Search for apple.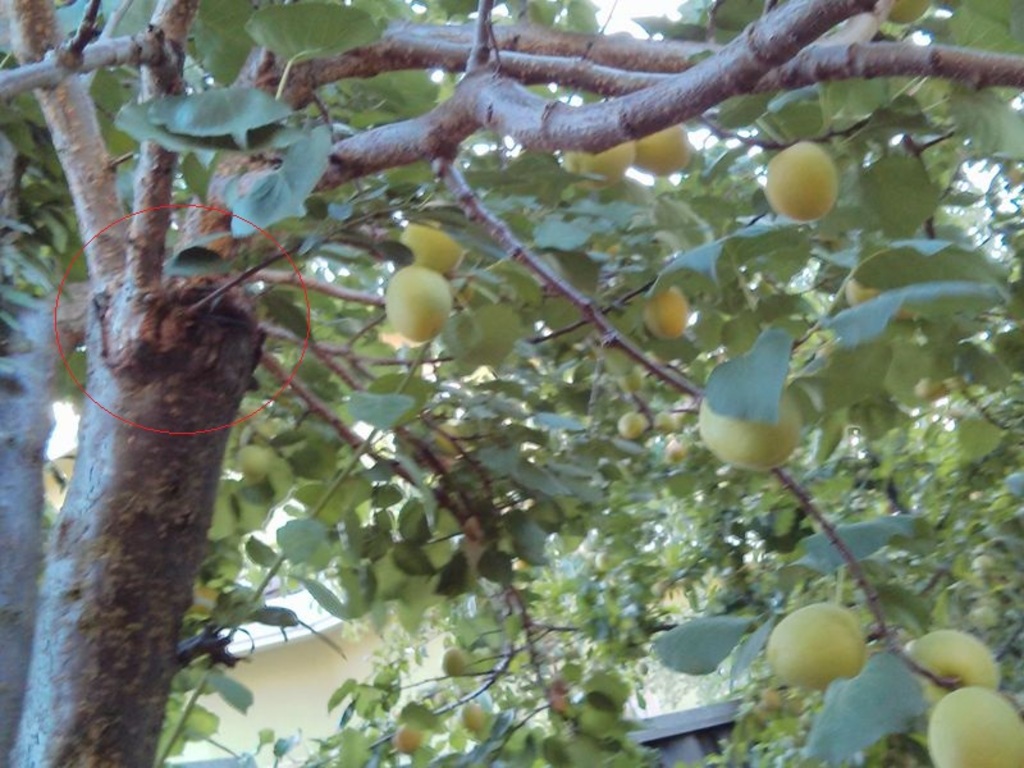
Found at select_region(439, 643, 471, 681).
